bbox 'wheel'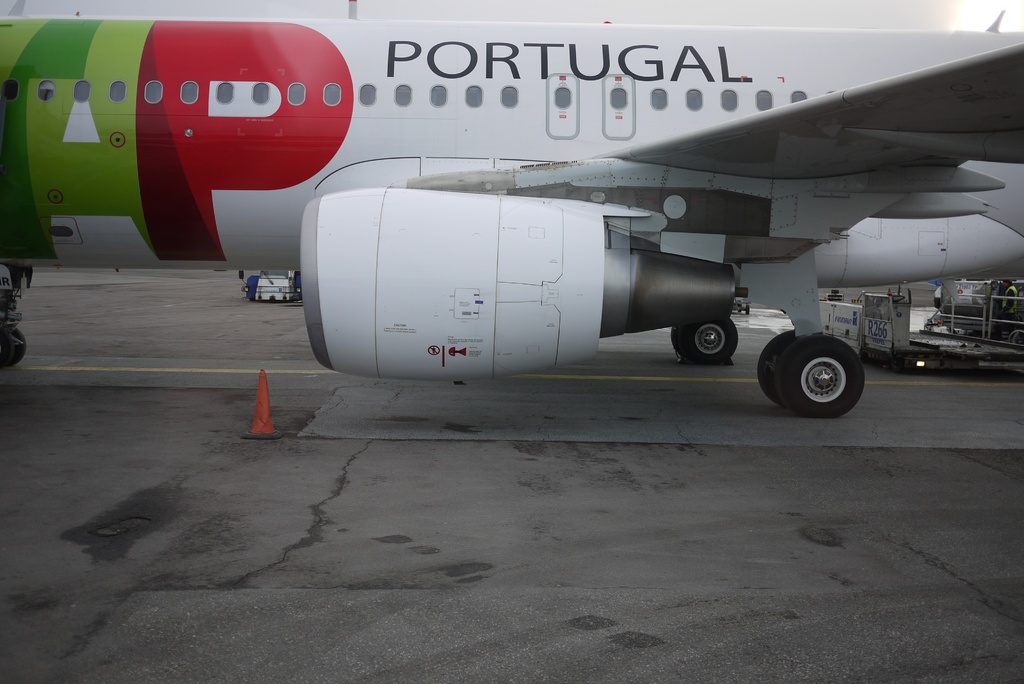
[x1=755, y1=331, x2=803, y2=395]
